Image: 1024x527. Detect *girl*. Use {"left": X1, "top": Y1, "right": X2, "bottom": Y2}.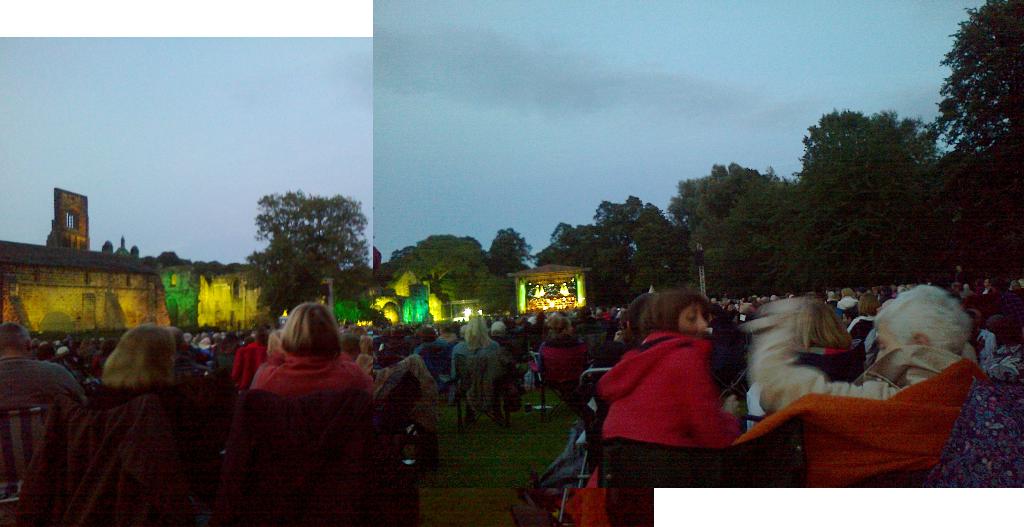
{"left": 532, "top": 312, "right": 586, "bottom": 378}.
